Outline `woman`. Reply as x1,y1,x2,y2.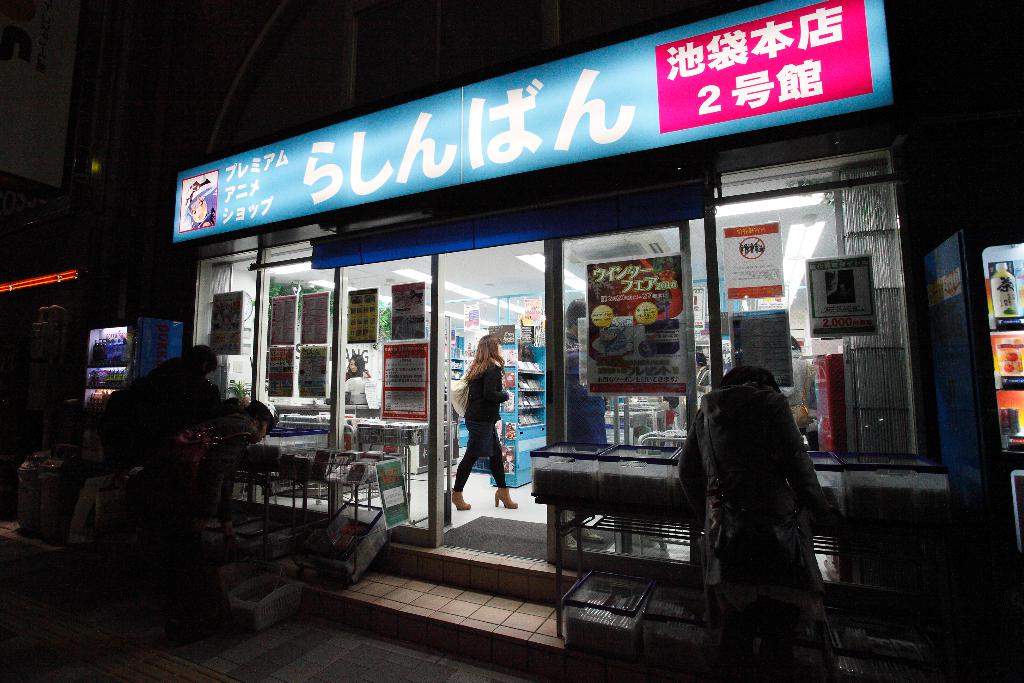
111,341,223,446.
